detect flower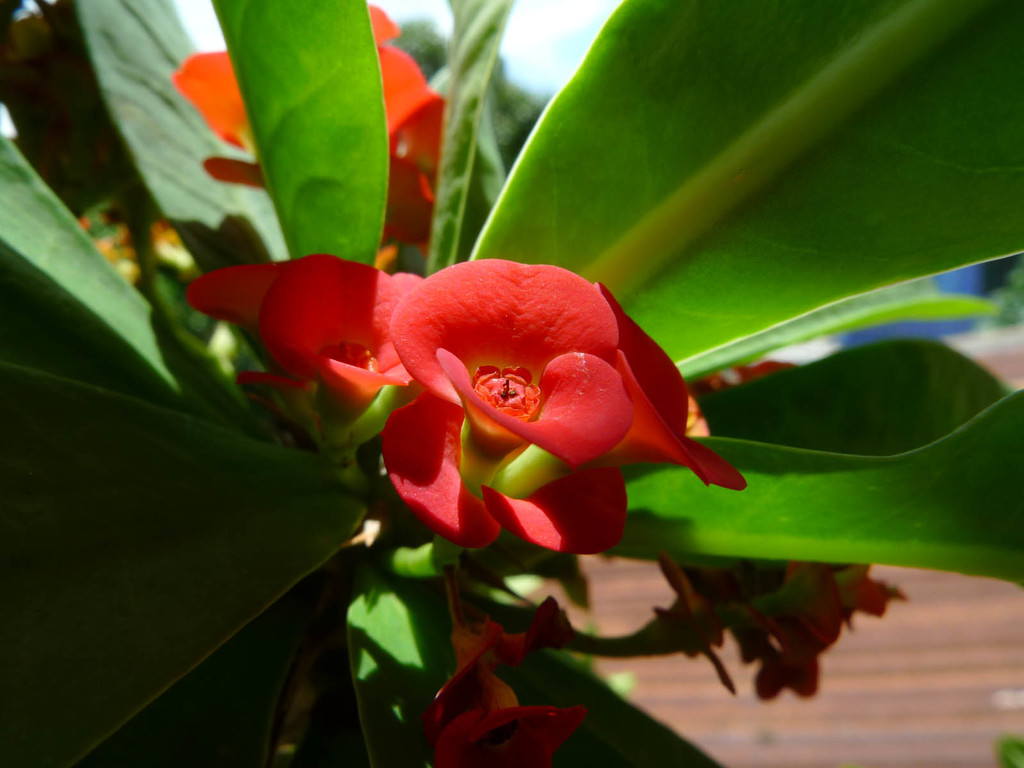
687,372,730,429
